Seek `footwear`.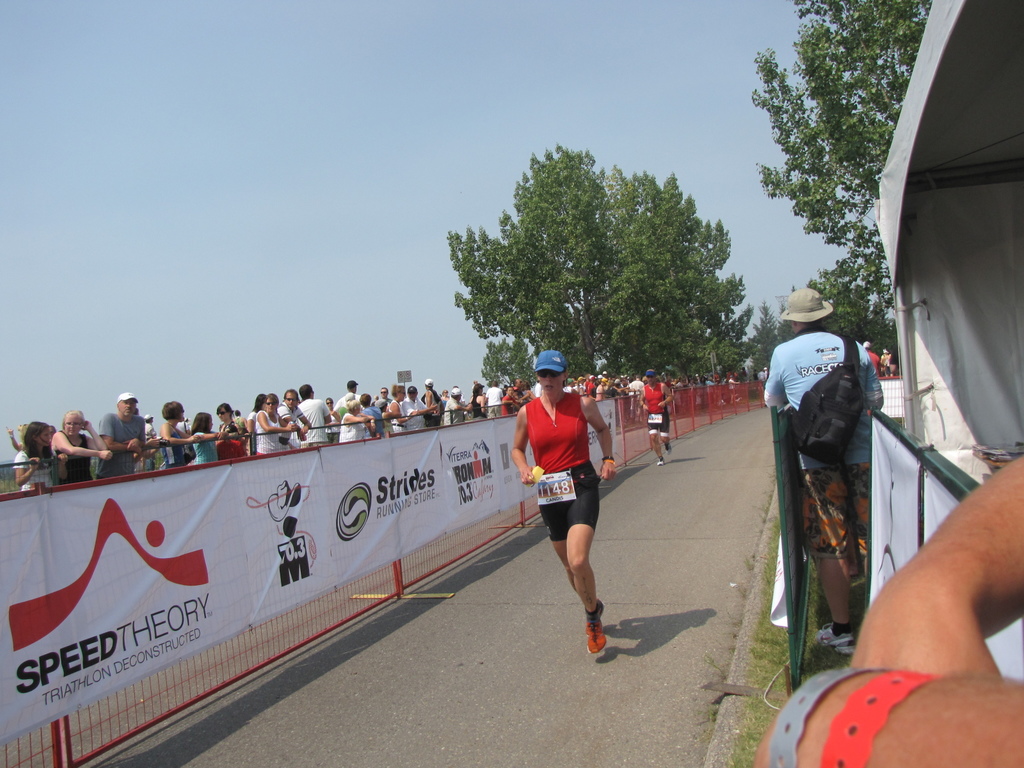
locate(581, 616, 607, 656).
